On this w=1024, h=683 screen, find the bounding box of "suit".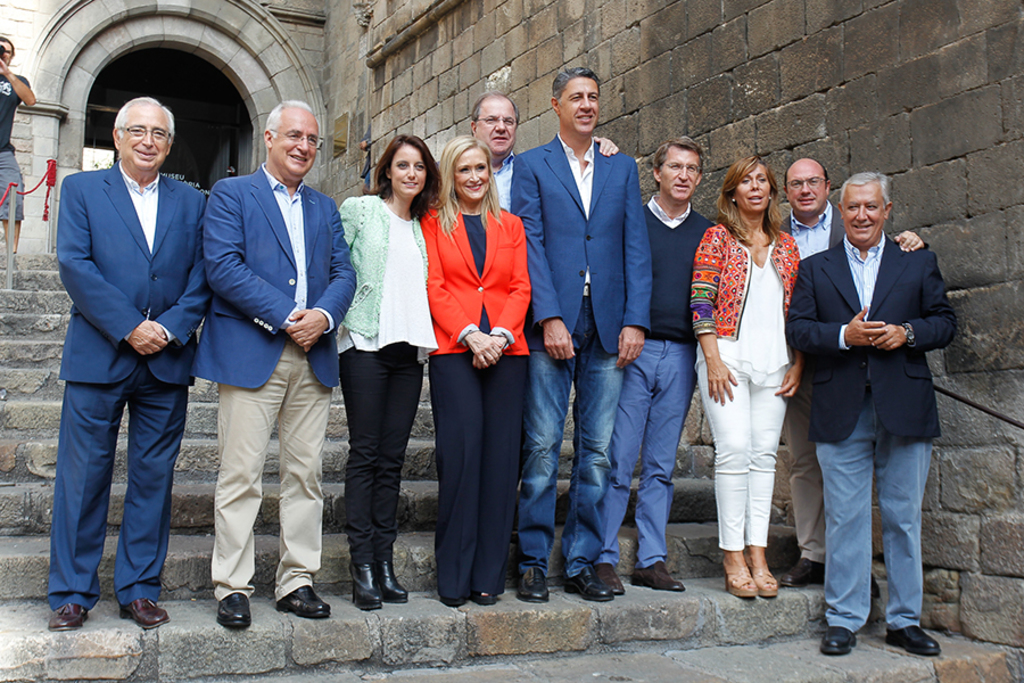
Bounding box: (784,234,958,437).
